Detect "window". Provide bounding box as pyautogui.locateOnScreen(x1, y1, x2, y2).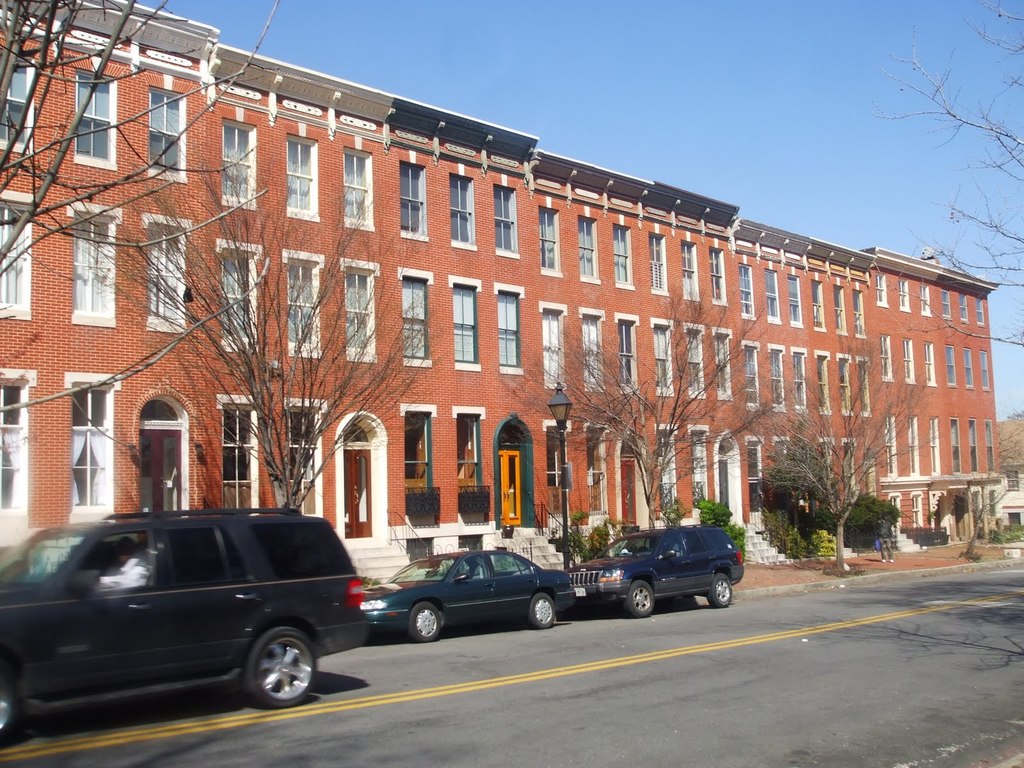
pyautogui.locateOnScreen(396, 158, 426, 240).
